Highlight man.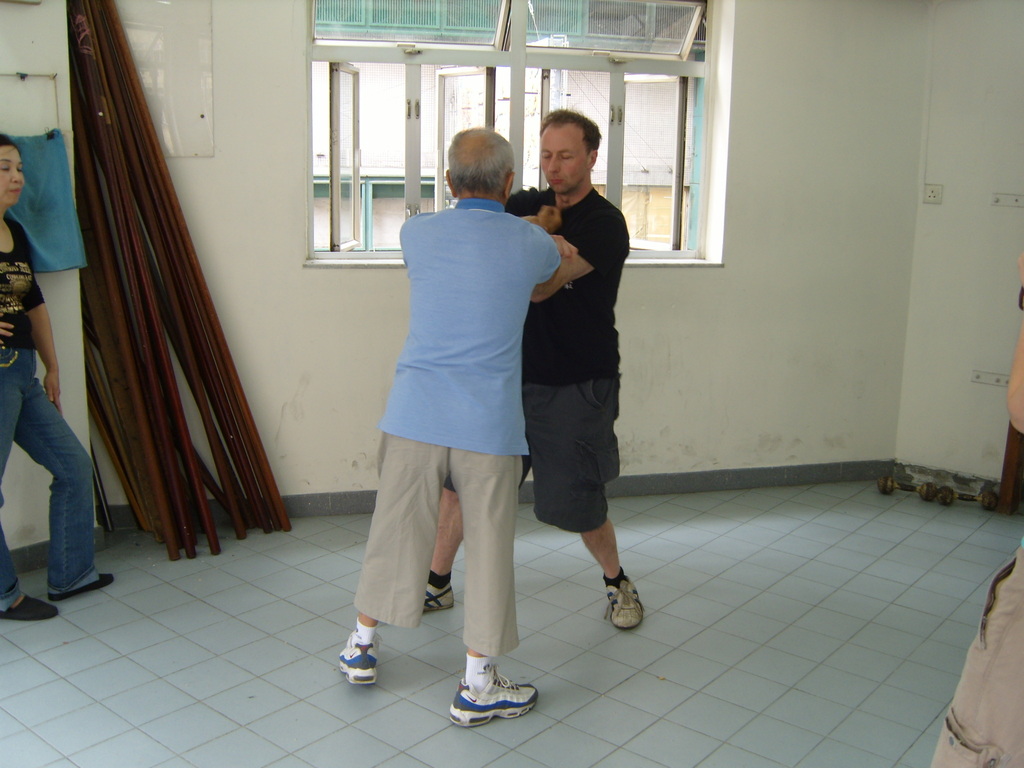
Highlighted region: <region>417, 109, 641, 628</region>.
